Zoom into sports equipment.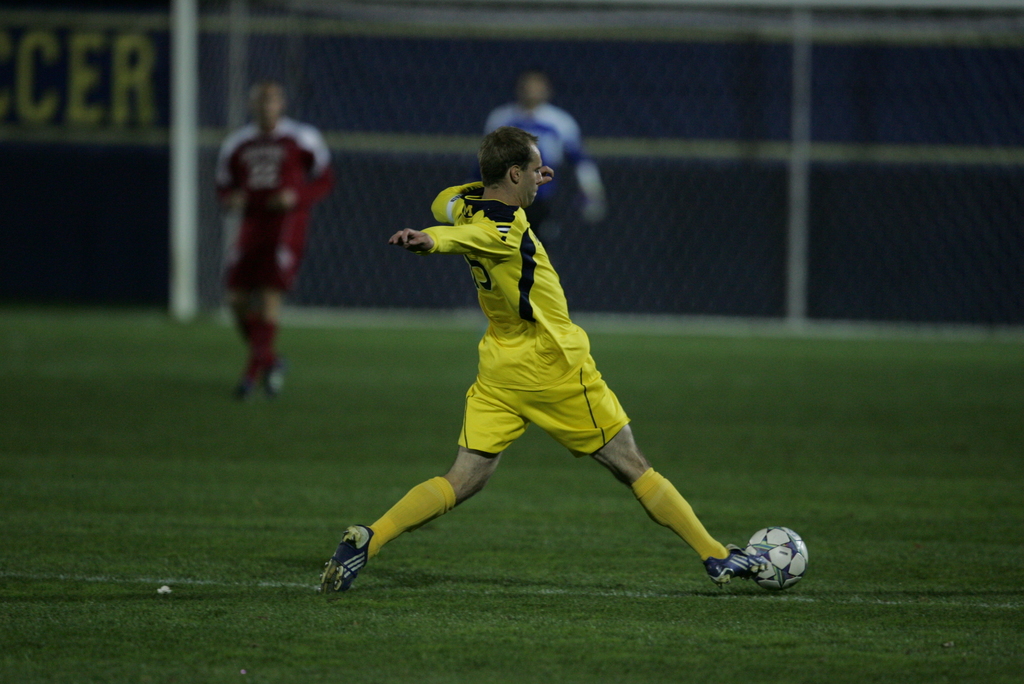
Zoom target: region(261, 357, 282, 399).
